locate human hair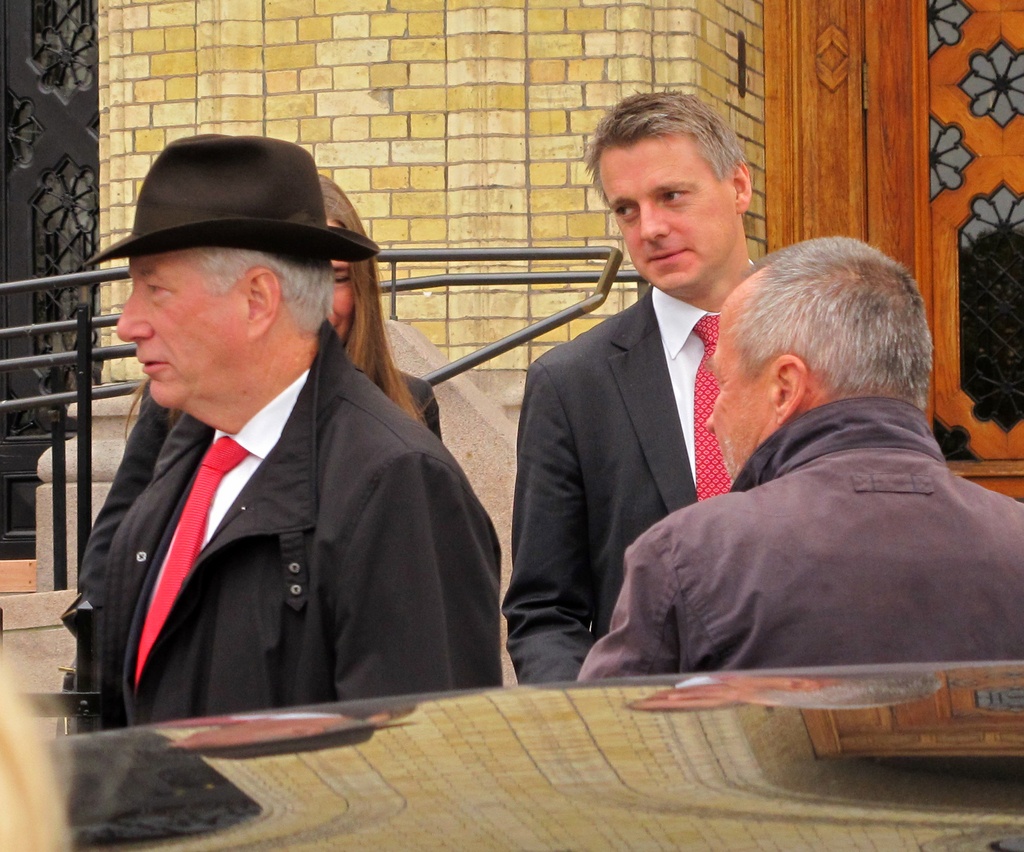
583/89/747/215
